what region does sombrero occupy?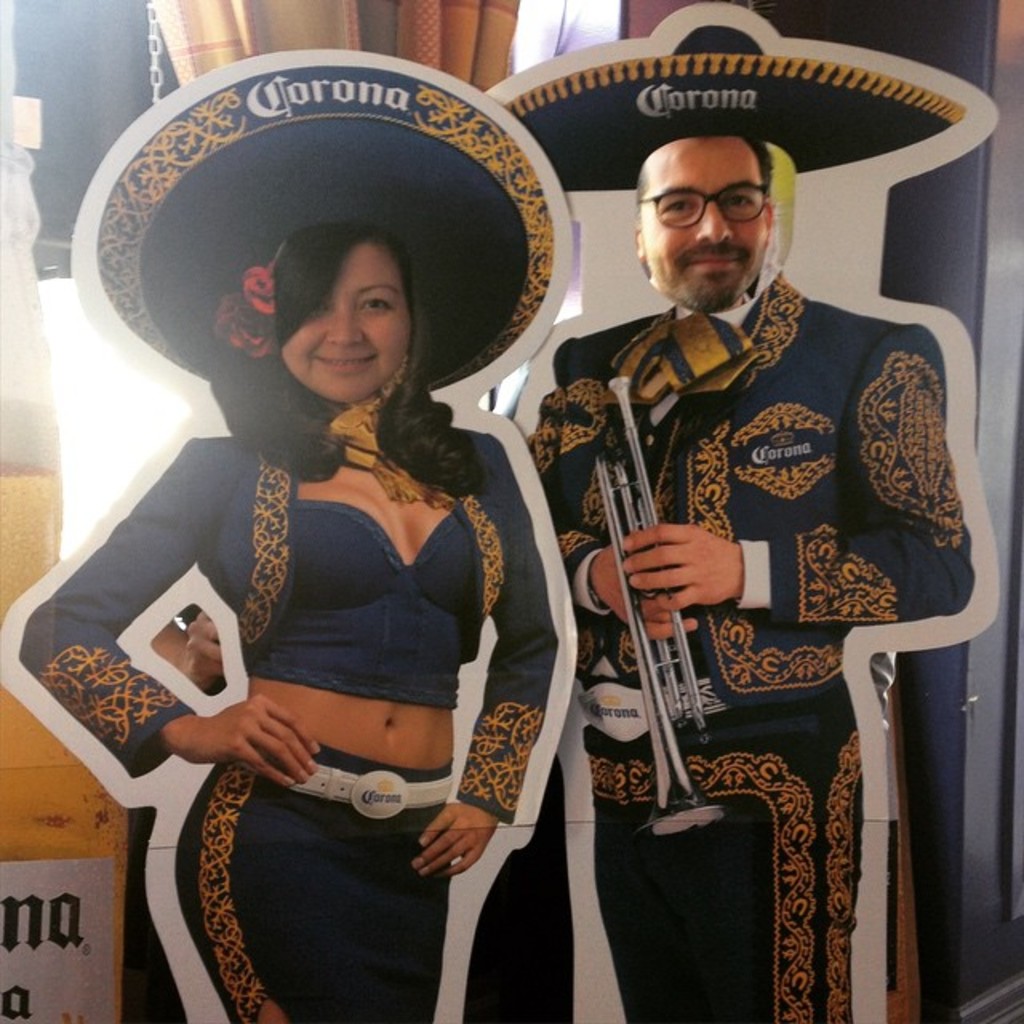
select_region(499, 22, 974, 176).
